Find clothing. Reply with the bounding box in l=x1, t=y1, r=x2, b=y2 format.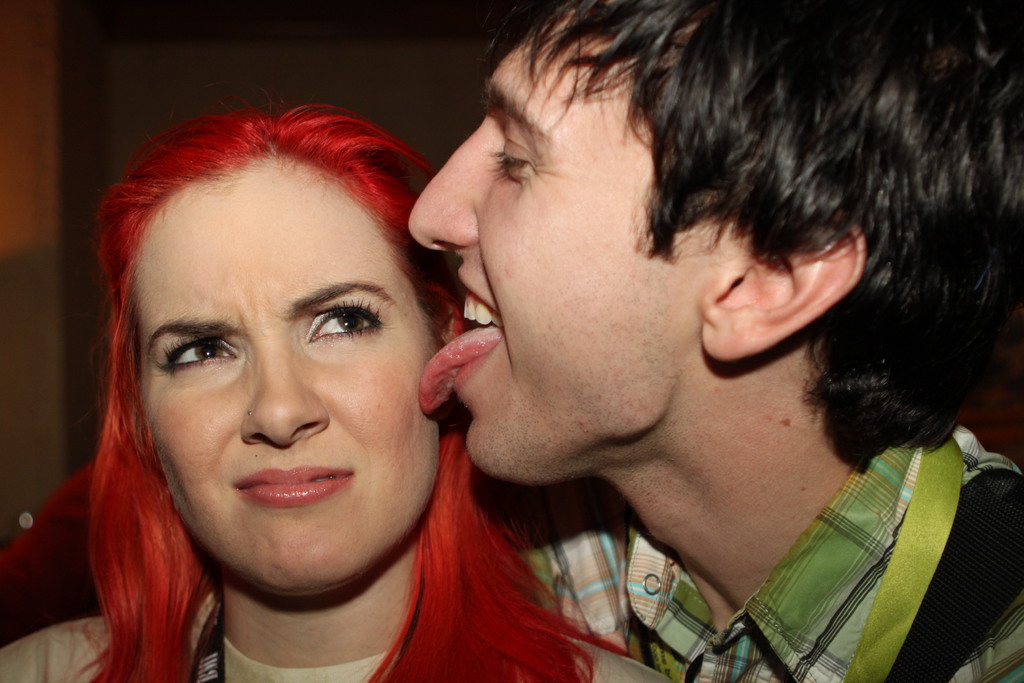
l=0, t=607, r=664, b=682.
